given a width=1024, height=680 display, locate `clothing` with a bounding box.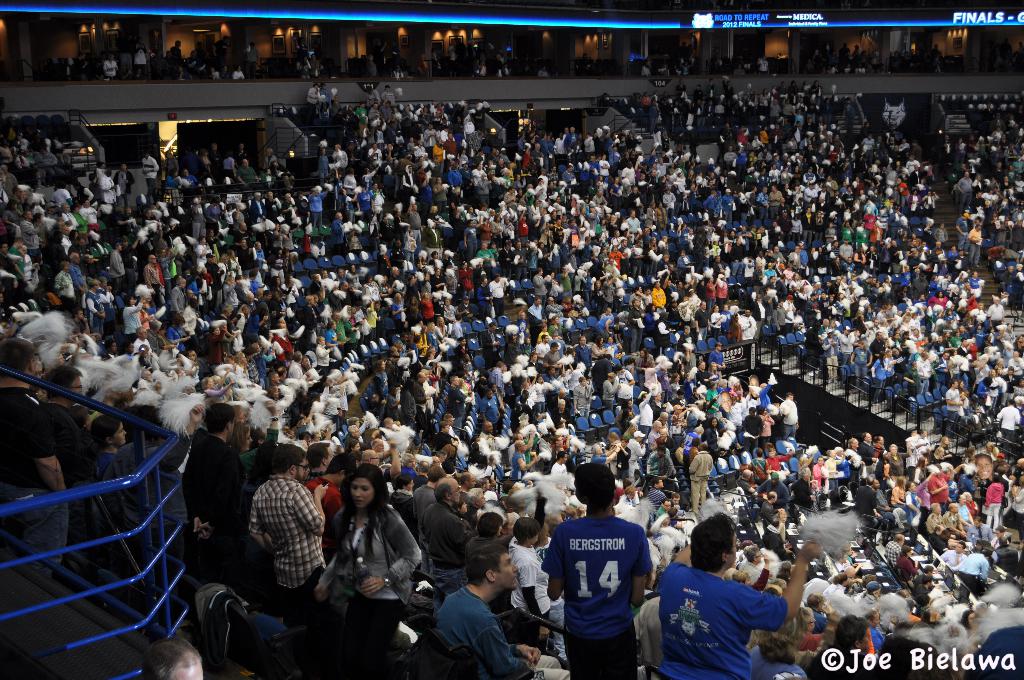
Located: (left=741, top=410, right=764, bottom=446).
